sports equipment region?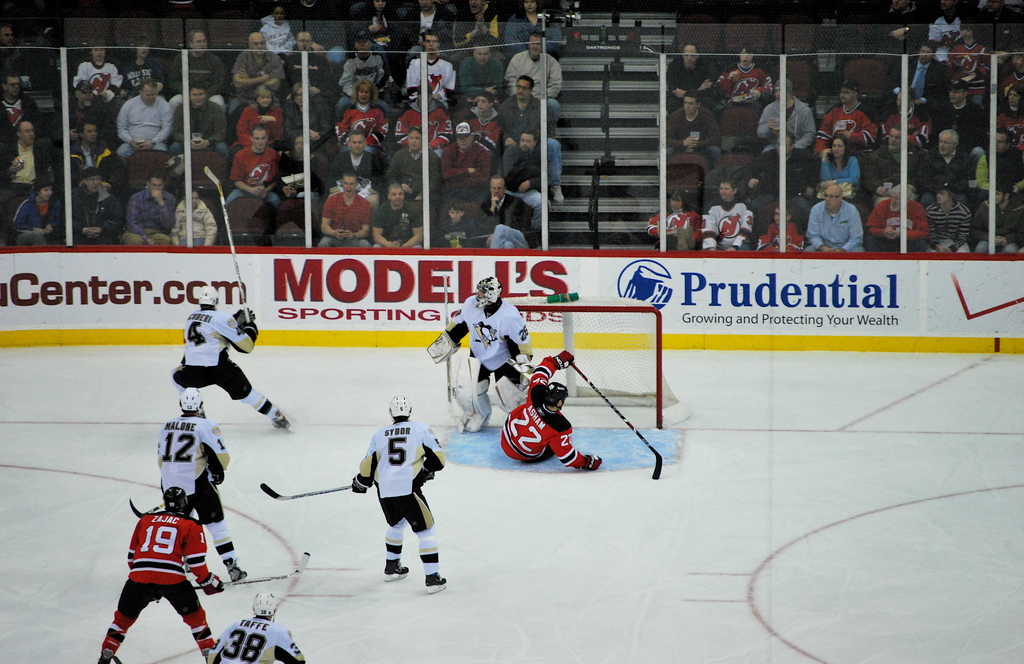
box=[141, 499, 168, 514]
